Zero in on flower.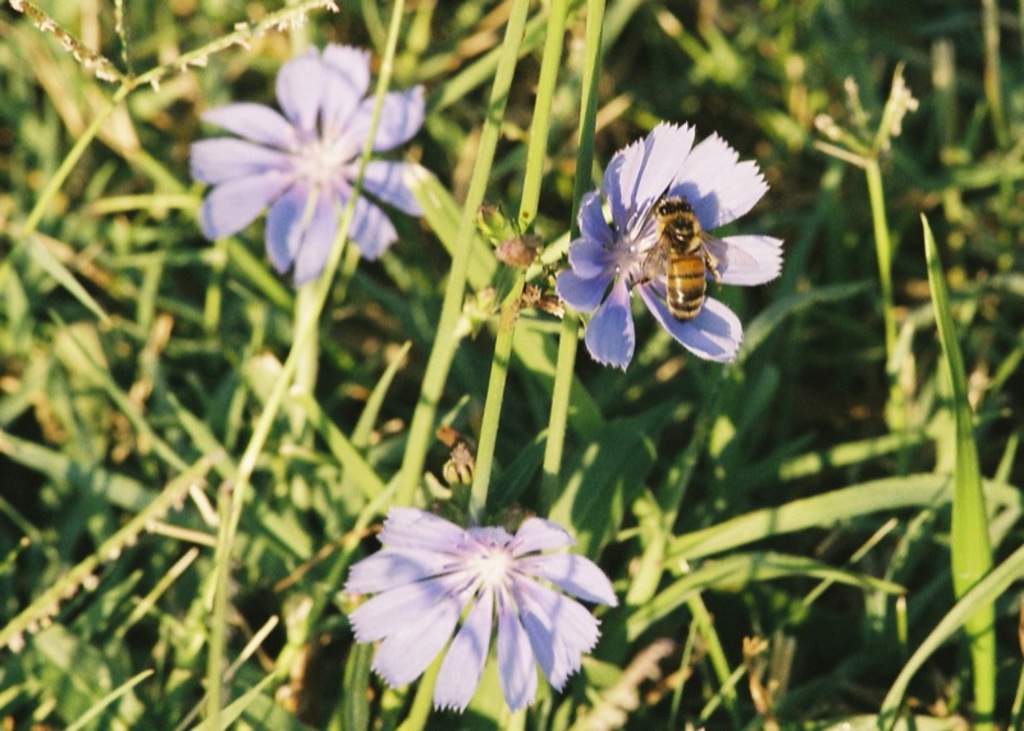
Zeroed in: <region>192, 40, 426, 284</region>.
